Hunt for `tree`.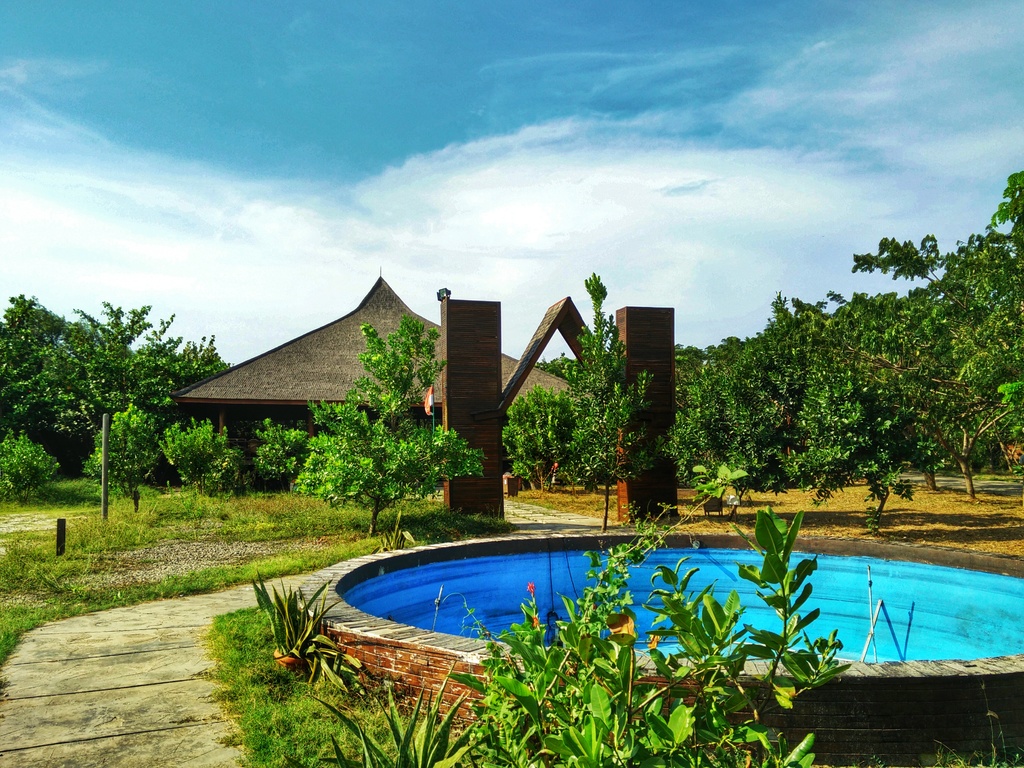
Hunted down at left=858, top=244, right=1008, bottom=482.
